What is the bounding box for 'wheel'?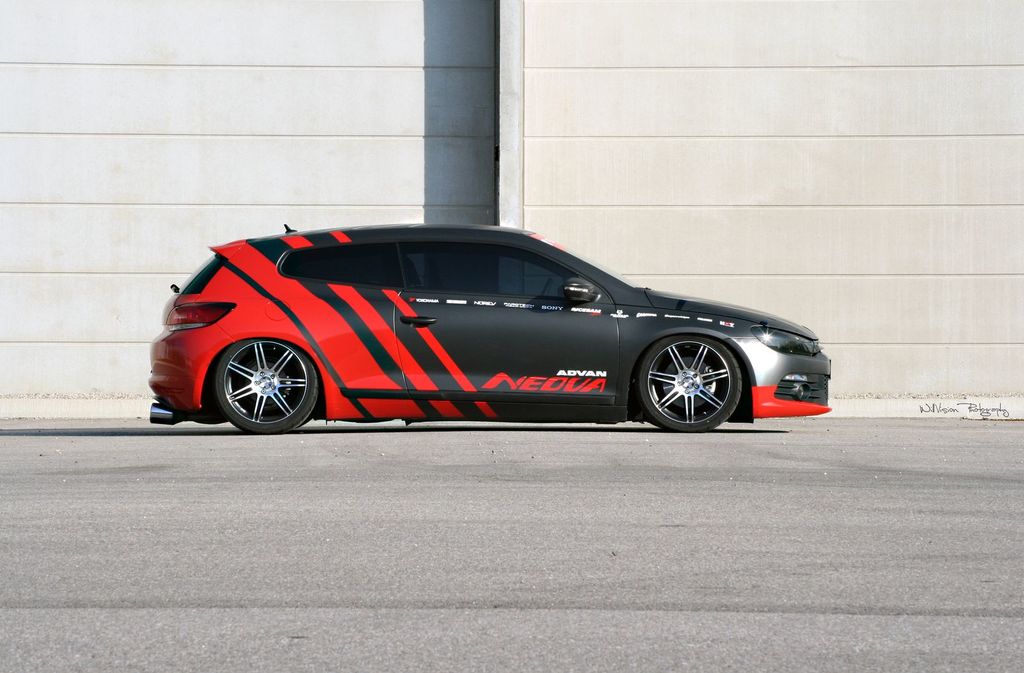
(637,331,744,432).
